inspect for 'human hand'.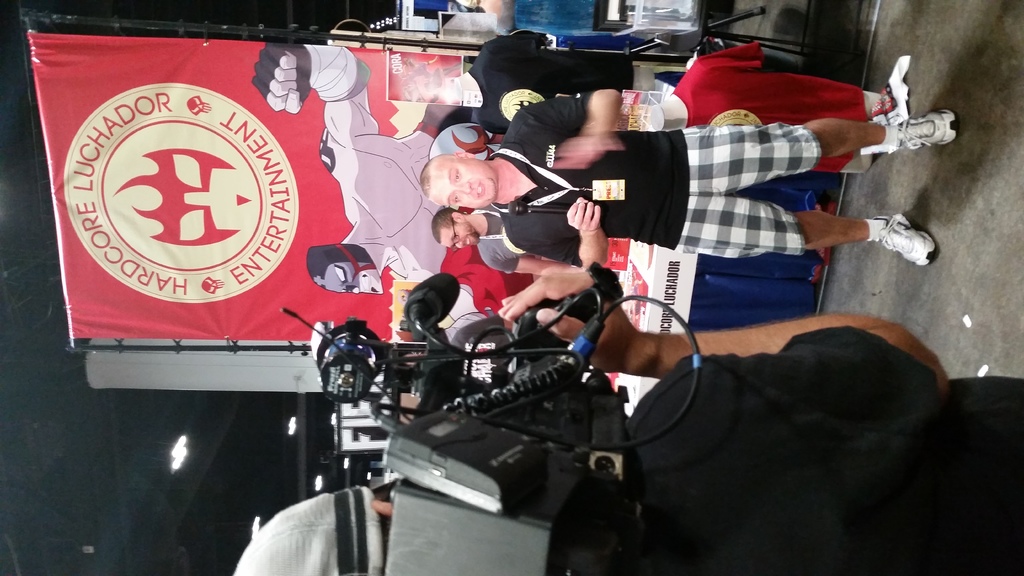
Inspection: select_region(565, 196, 604, 234).
